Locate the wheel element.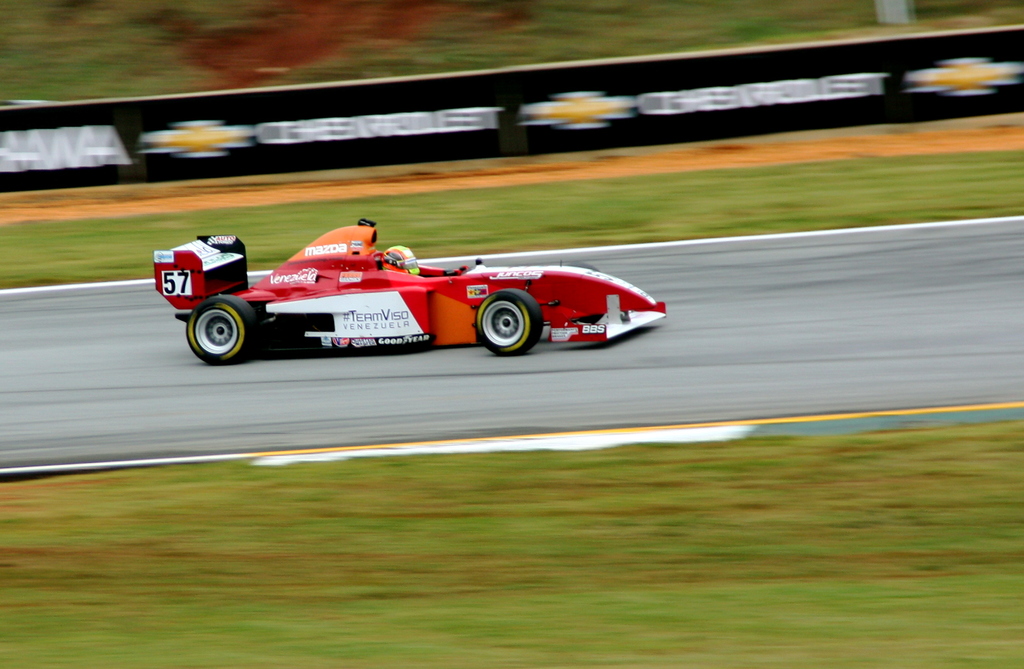
Element bbox: crop(472, 287, 548, 360).
